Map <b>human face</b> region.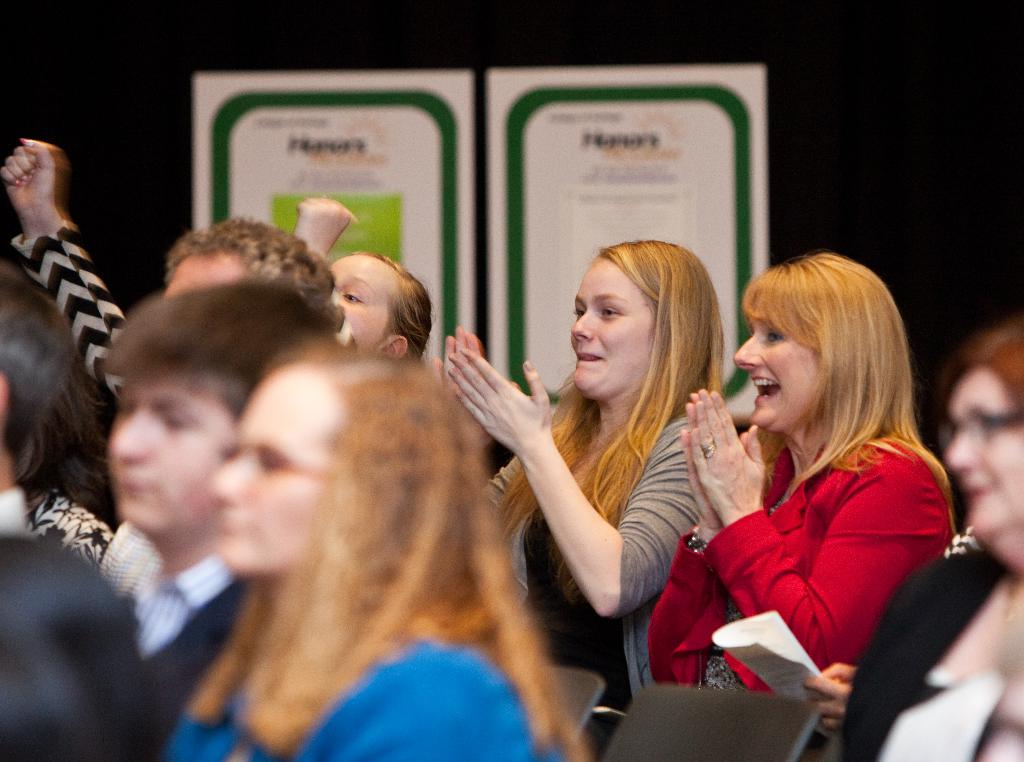
Mapped to bbox(328, 254, 394, 362).
